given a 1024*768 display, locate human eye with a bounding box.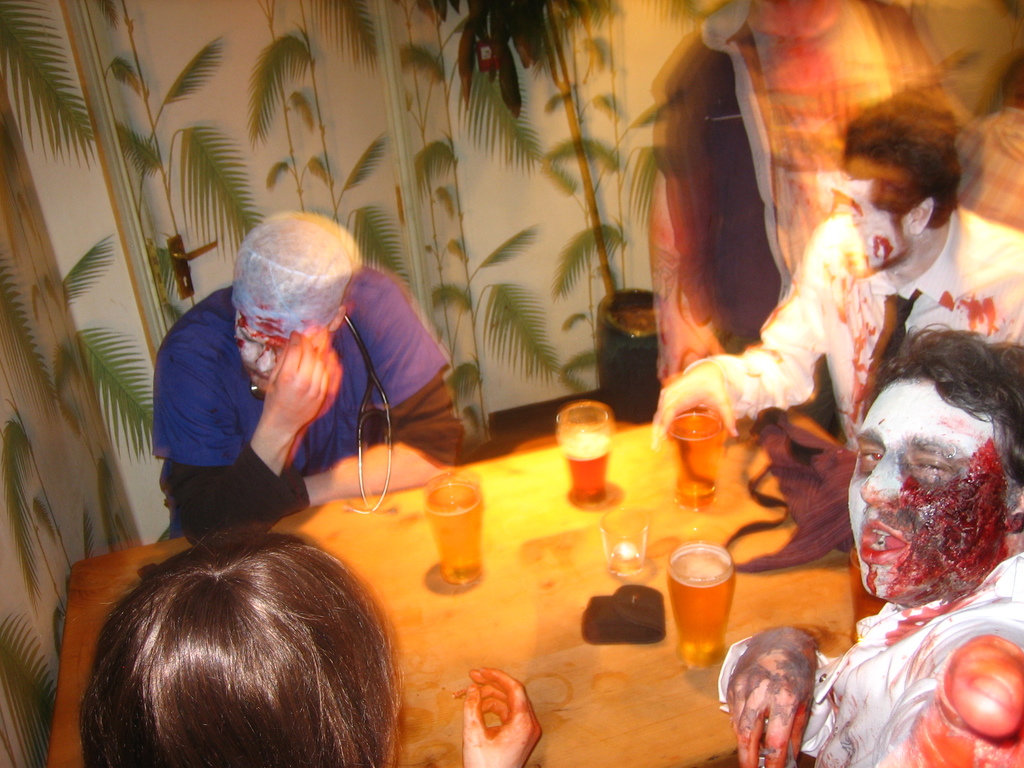
Located: box=[854, 445, 883, 470].
